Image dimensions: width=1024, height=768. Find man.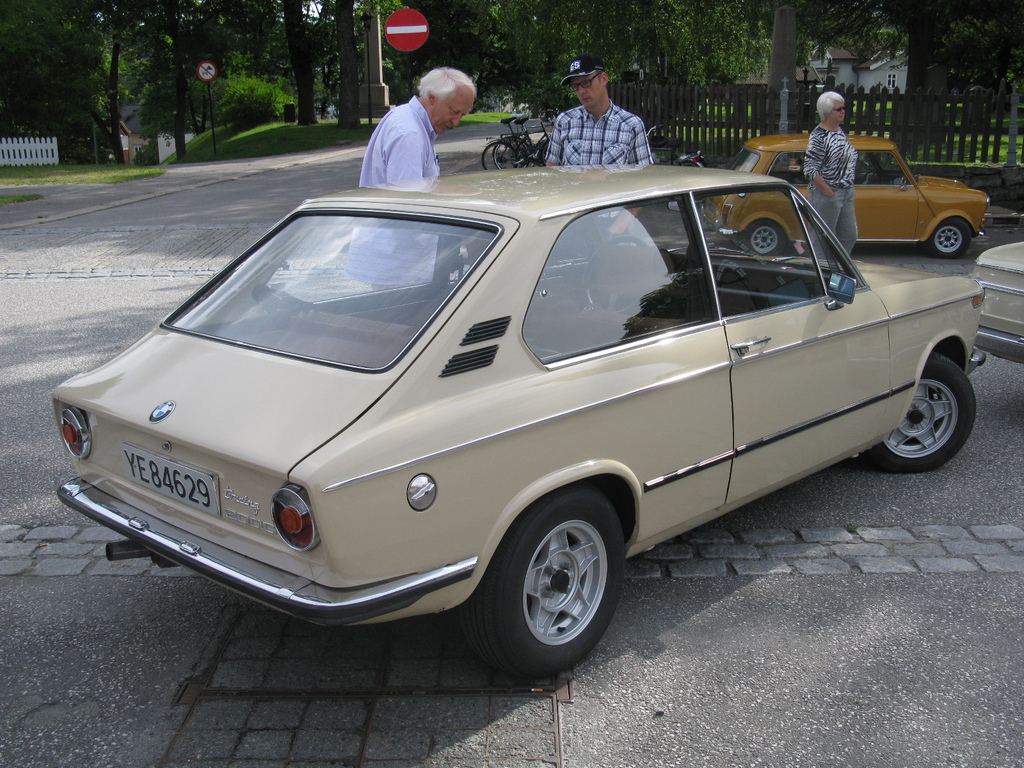
box=[541, 53, 650, 250].
